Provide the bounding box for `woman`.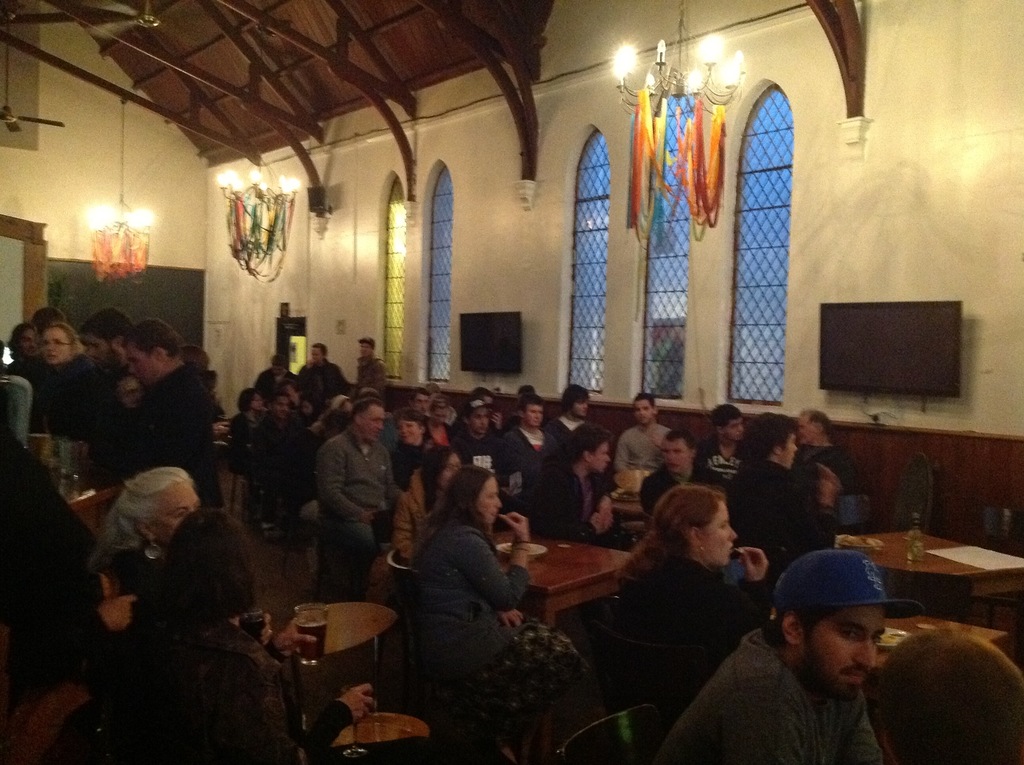
box=[84, 466, 203, 599].
